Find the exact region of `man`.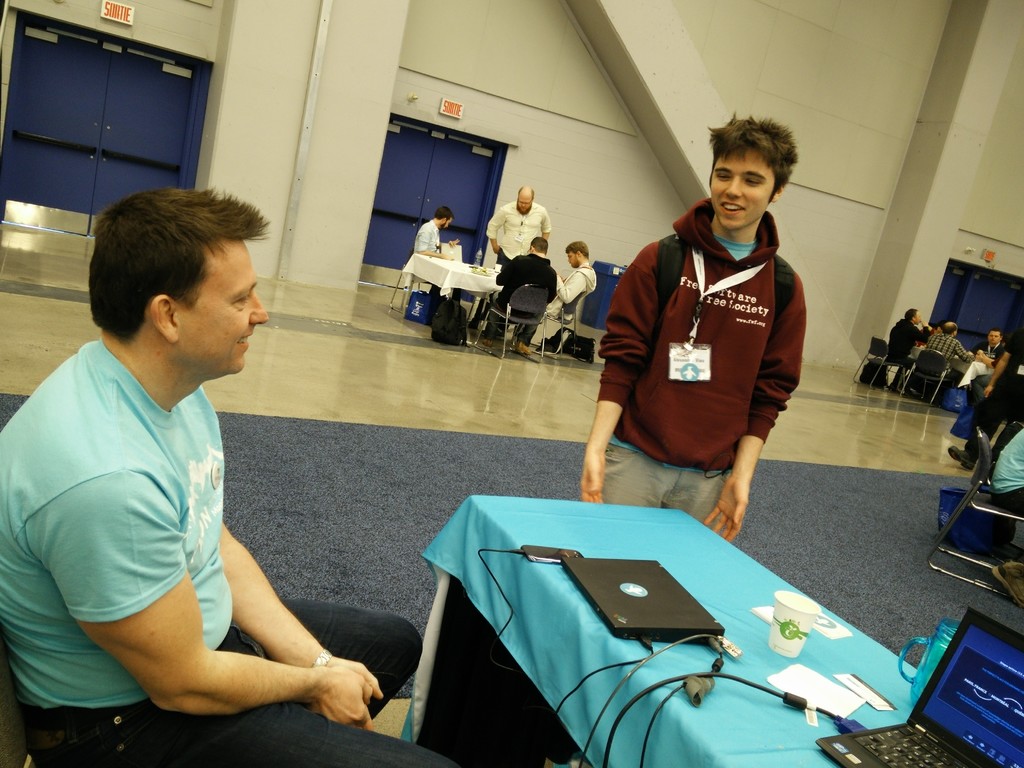
Exact region: [x1=993, y1=426, x2=1023, y2=604].
